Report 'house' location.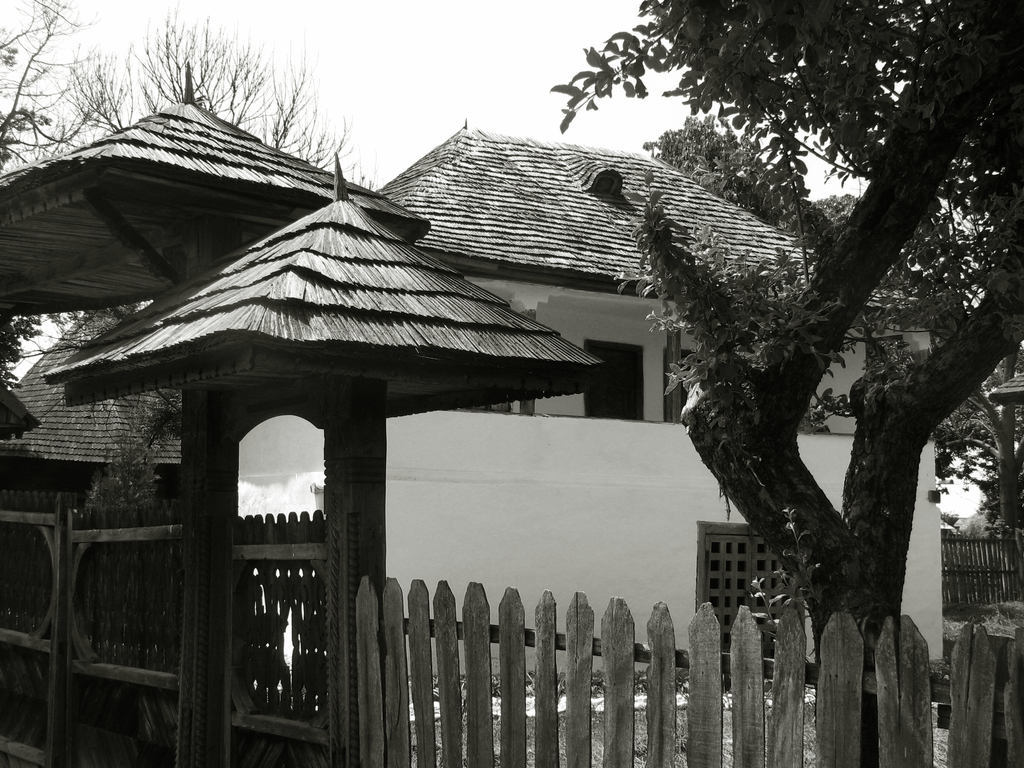
Report: Rect(369, 113, 945, 435).
